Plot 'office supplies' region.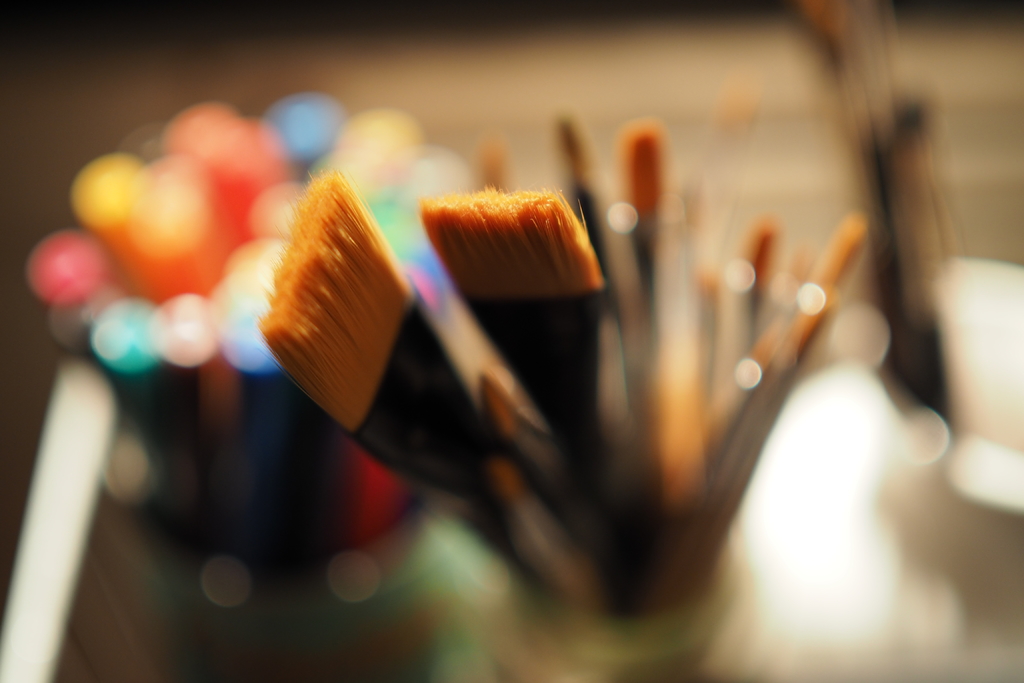
Plotted at left=404, top=155, right=458, bottom=210.
